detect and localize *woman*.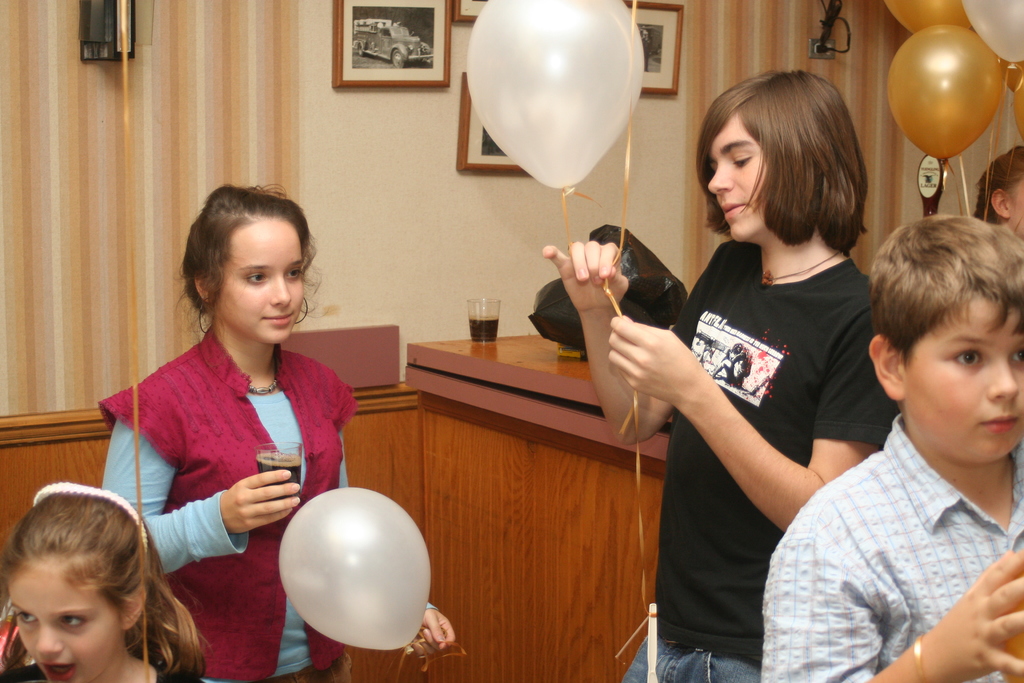
Localized at bbox=(967, 145, 1023, 286).
